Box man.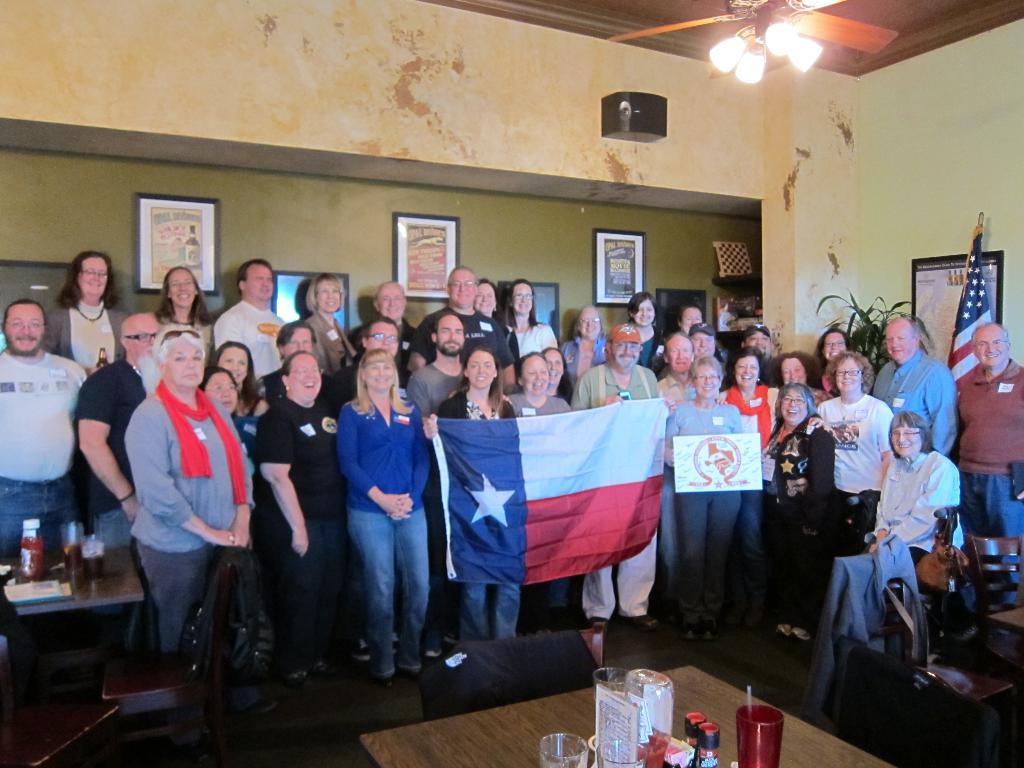
bbox=(867, 316, 958, 462).
